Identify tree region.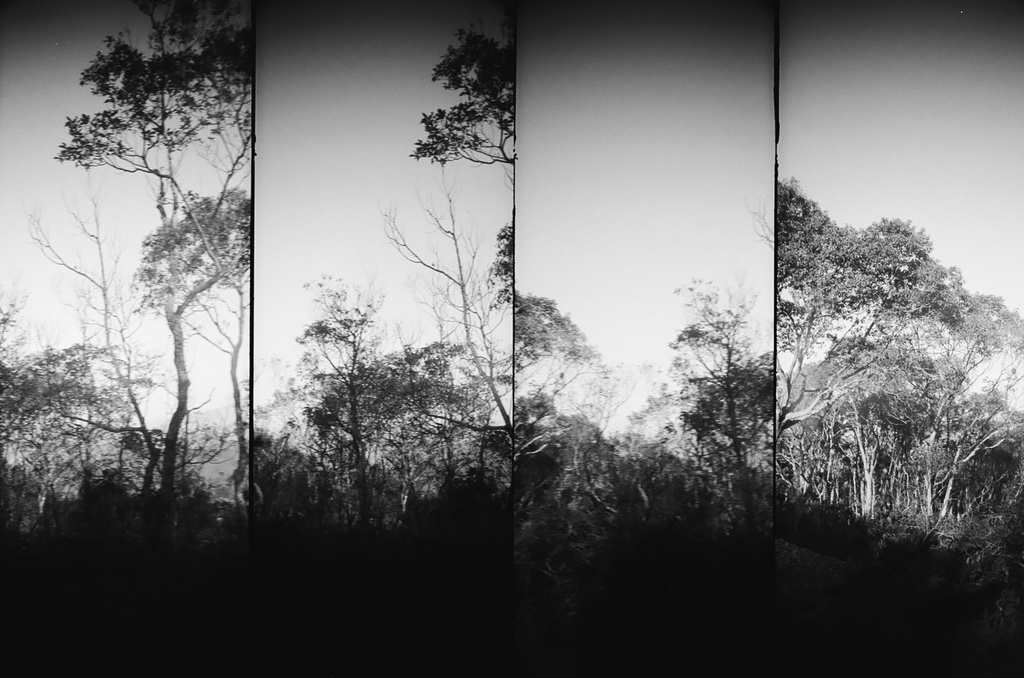
Region: (left=751, top=191, right=775, bottom=249).
